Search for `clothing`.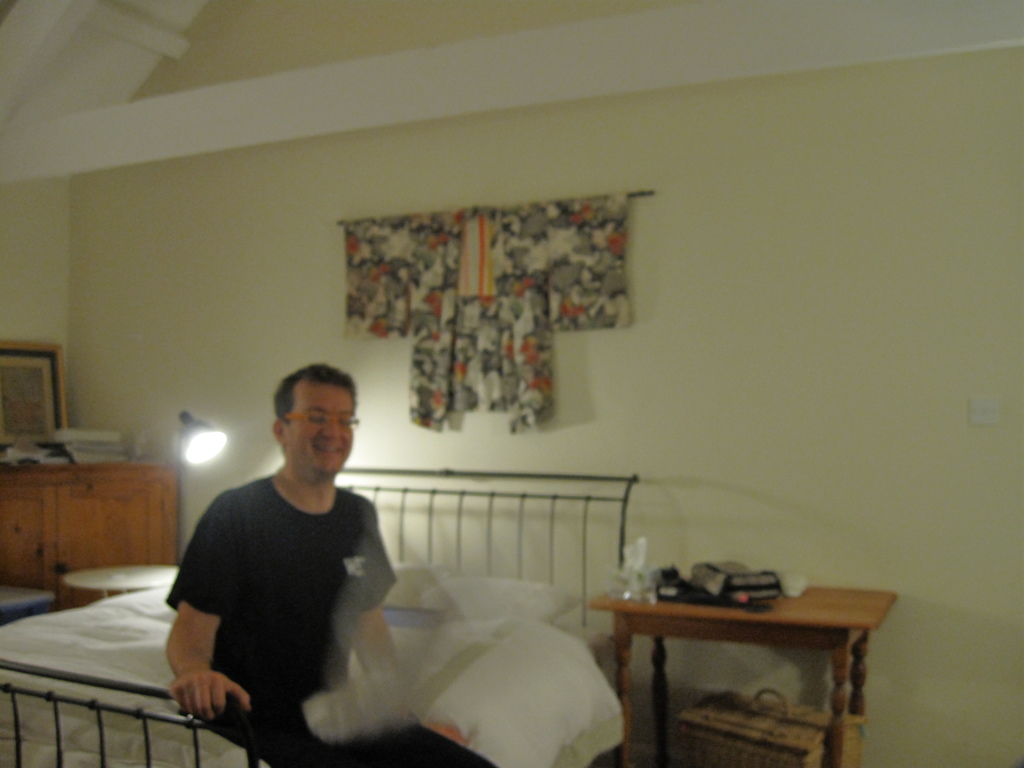
Found at (left=168, top=431, right=410, bottom=754).
